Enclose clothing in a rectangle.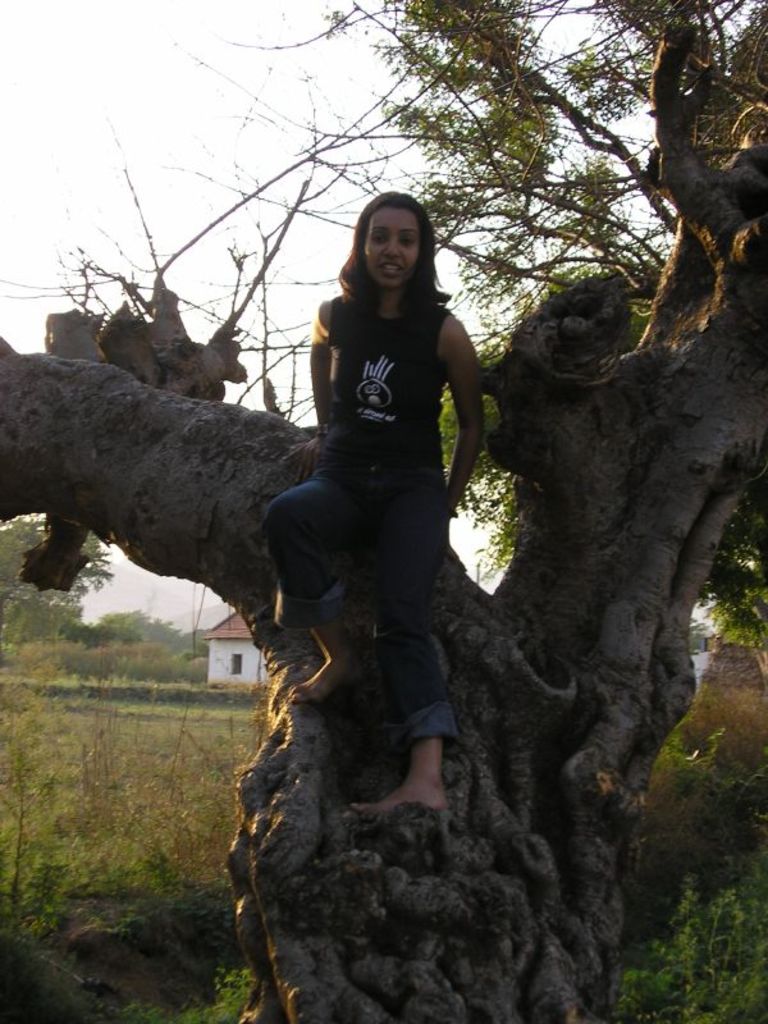
bbox(260, 261, 477, 754).
